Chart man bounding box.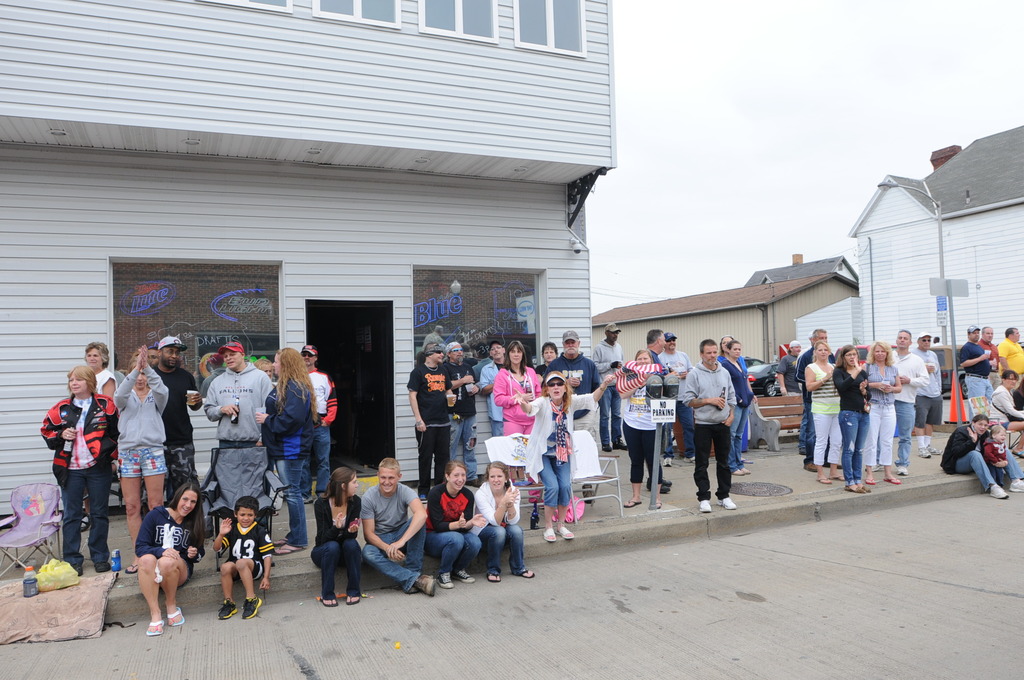
Charted: Rect(910, 331, 946, 460).
